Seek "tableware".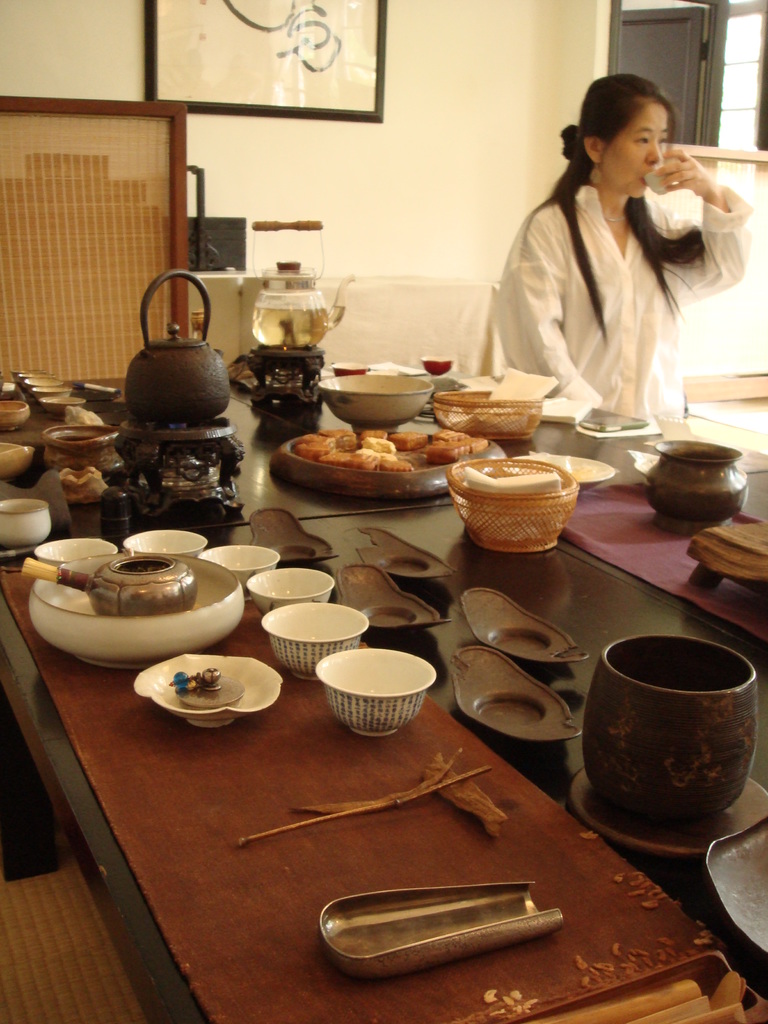
x1=247, y1=566, x2=335, y2=619.
